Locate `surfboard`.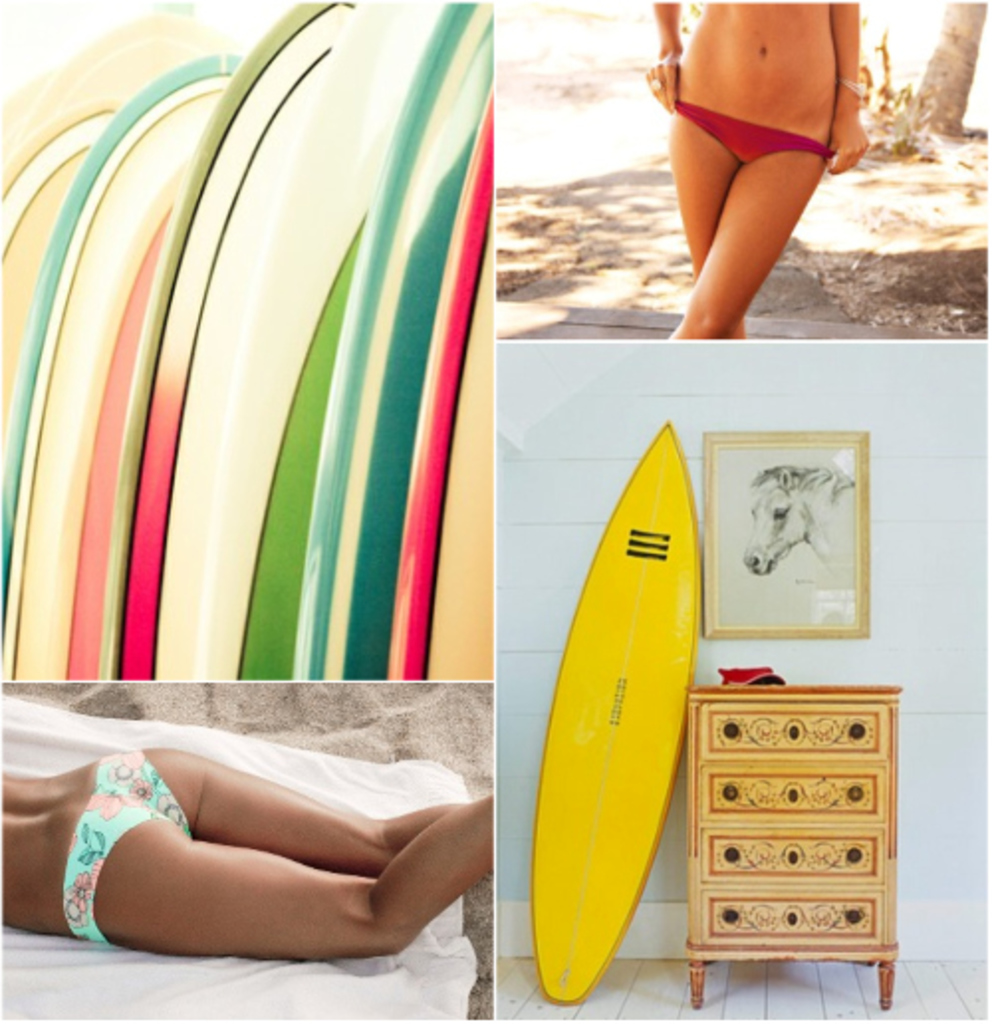
Bounding box: 530/417/708/1006.
